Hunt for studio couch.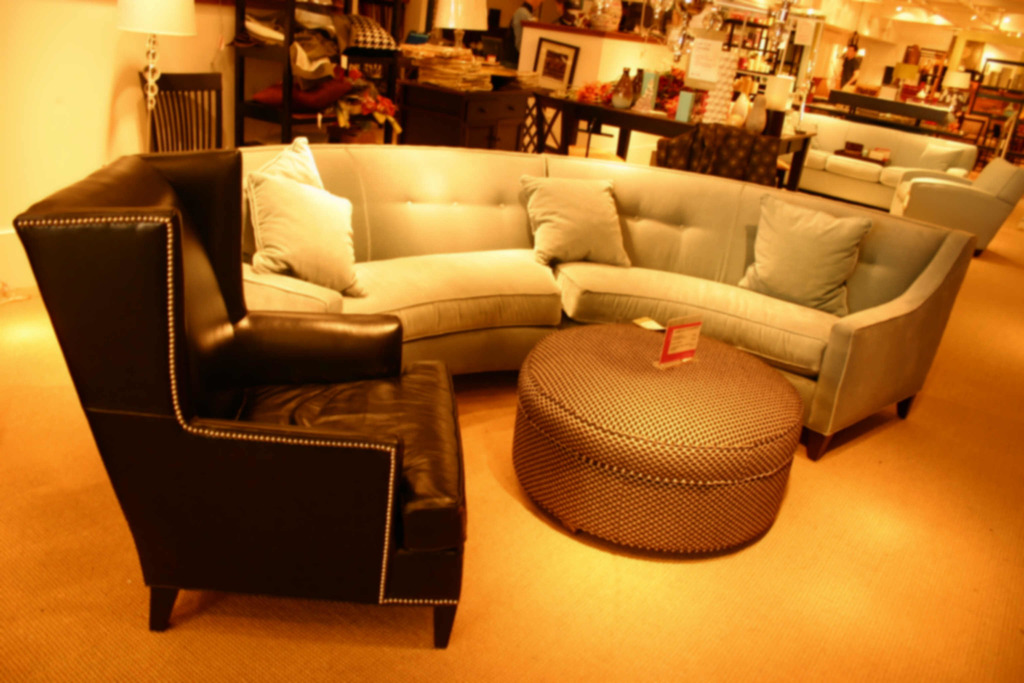
Hunted down at 888/152/1023/261.
